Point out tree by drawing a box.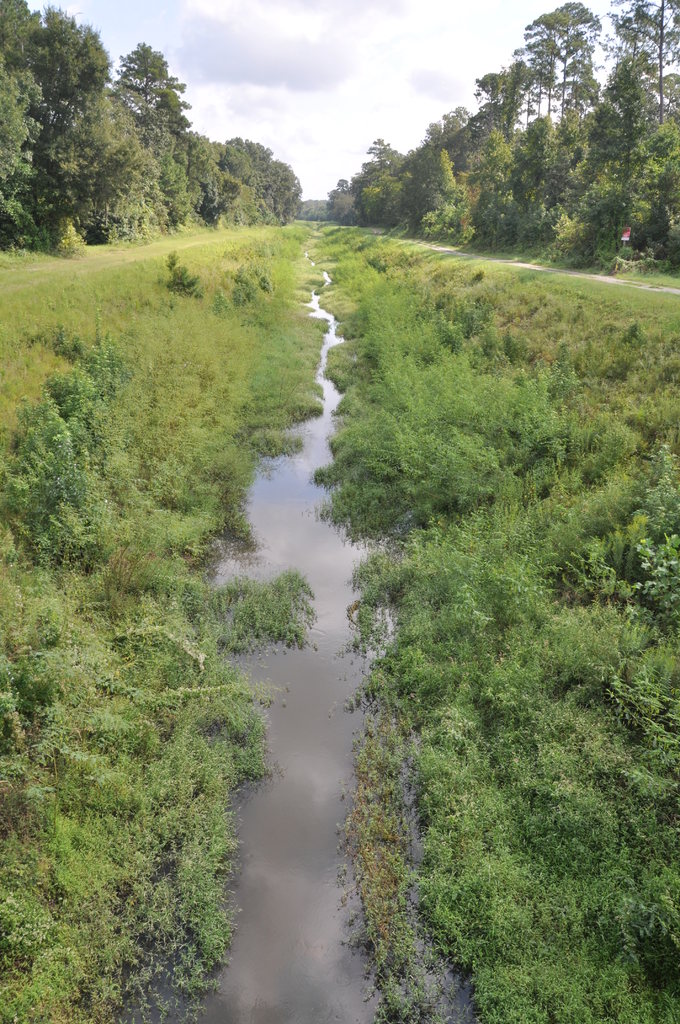
[left=13, top=13, right=132, bottom=250].
